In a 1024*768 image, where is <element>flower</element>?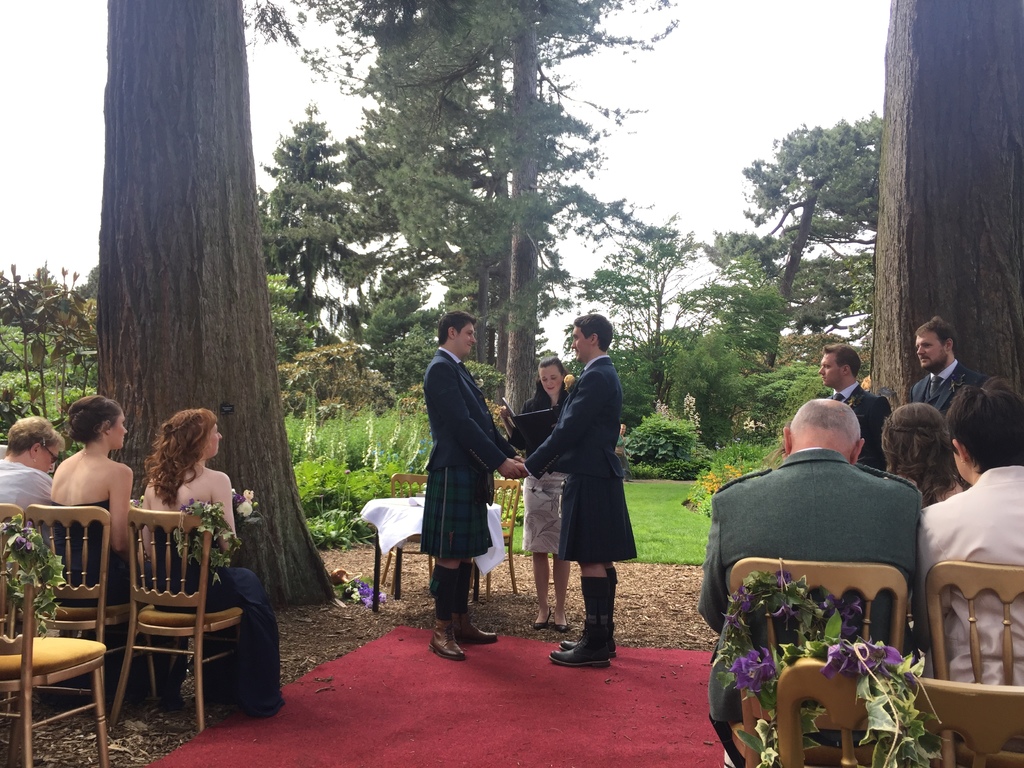
{"x1": 133, "y1": 494, "x2": 144, "y2": 504}.
